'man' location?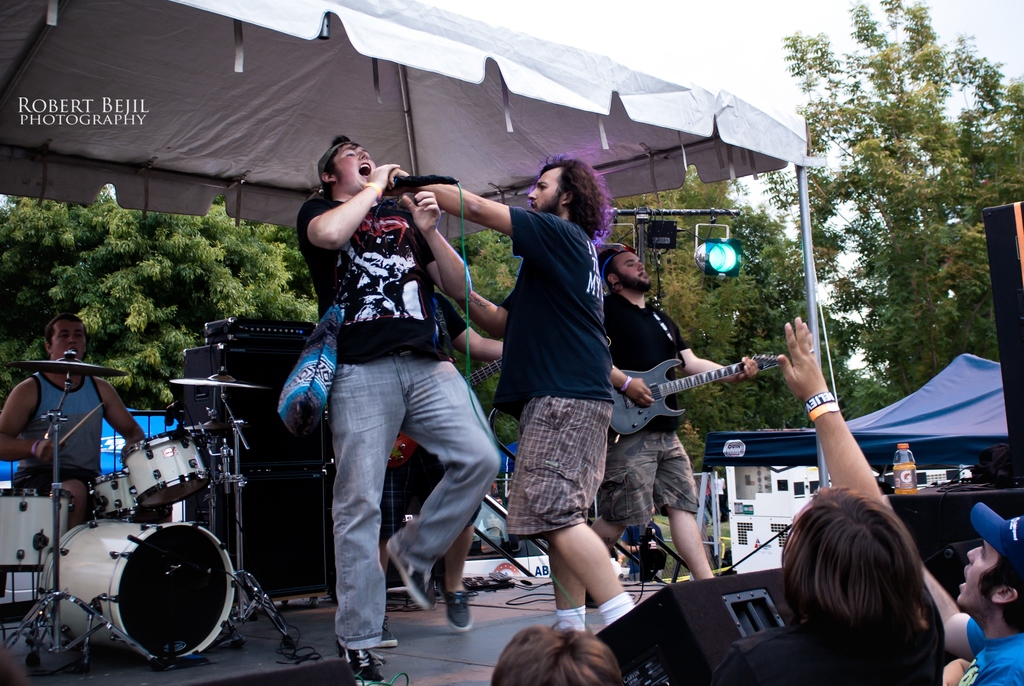
detection(0, 314, 146, 534)
